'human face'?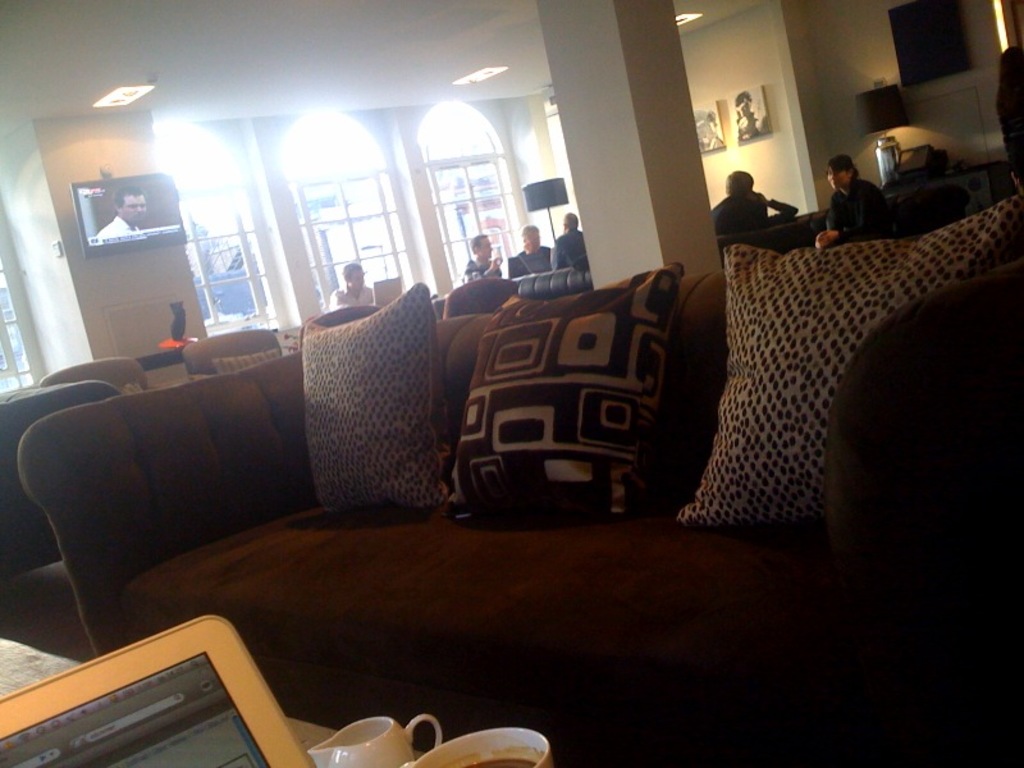
476/234/493/257
